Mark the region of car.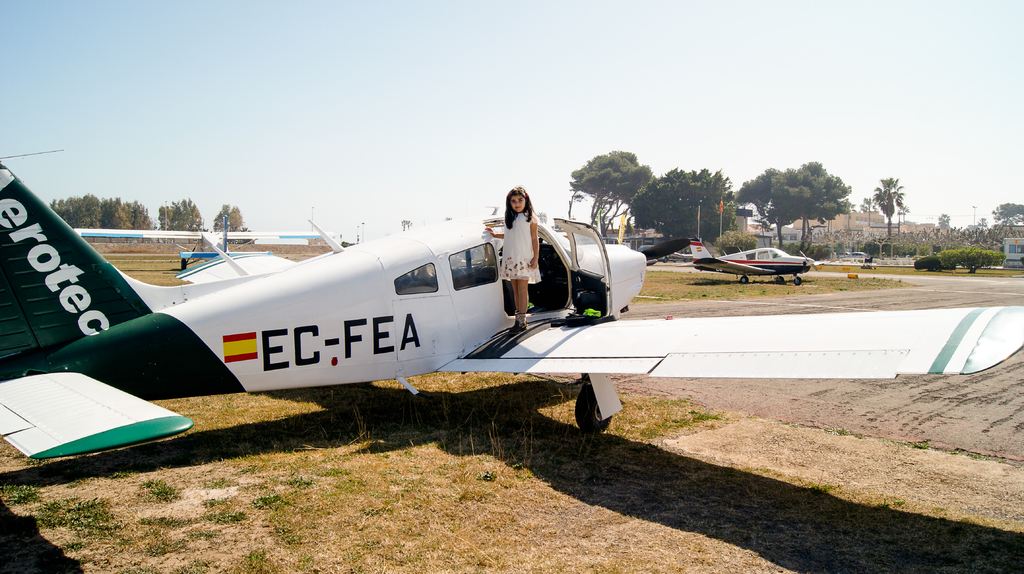
Region: bbox=(849, 252, 865, 256).
